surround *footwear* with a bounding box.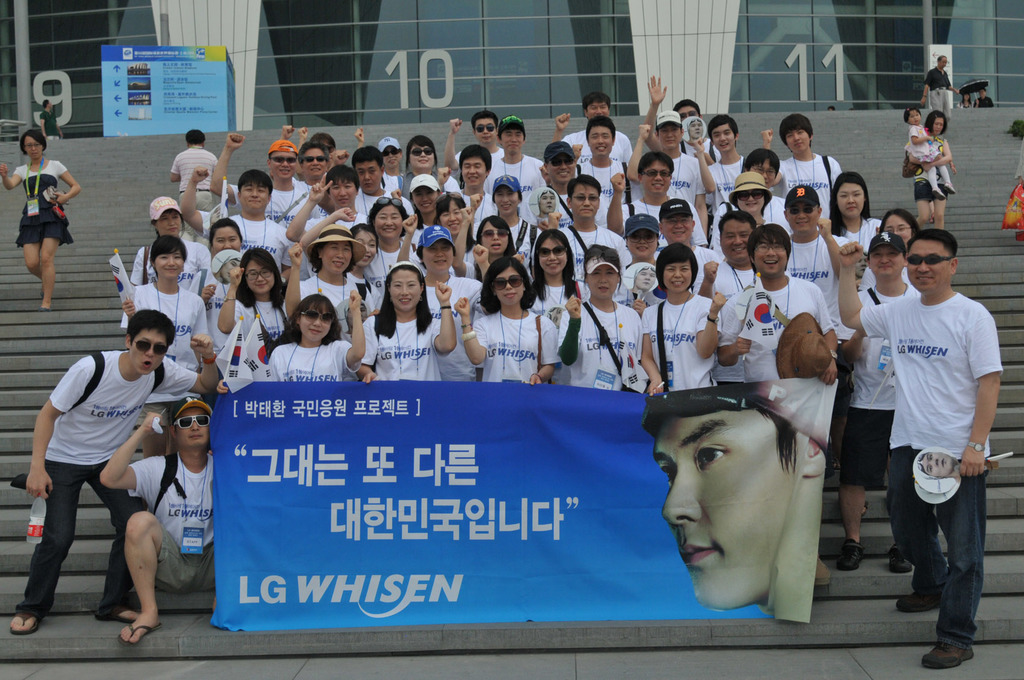
[897,583,953,613].
